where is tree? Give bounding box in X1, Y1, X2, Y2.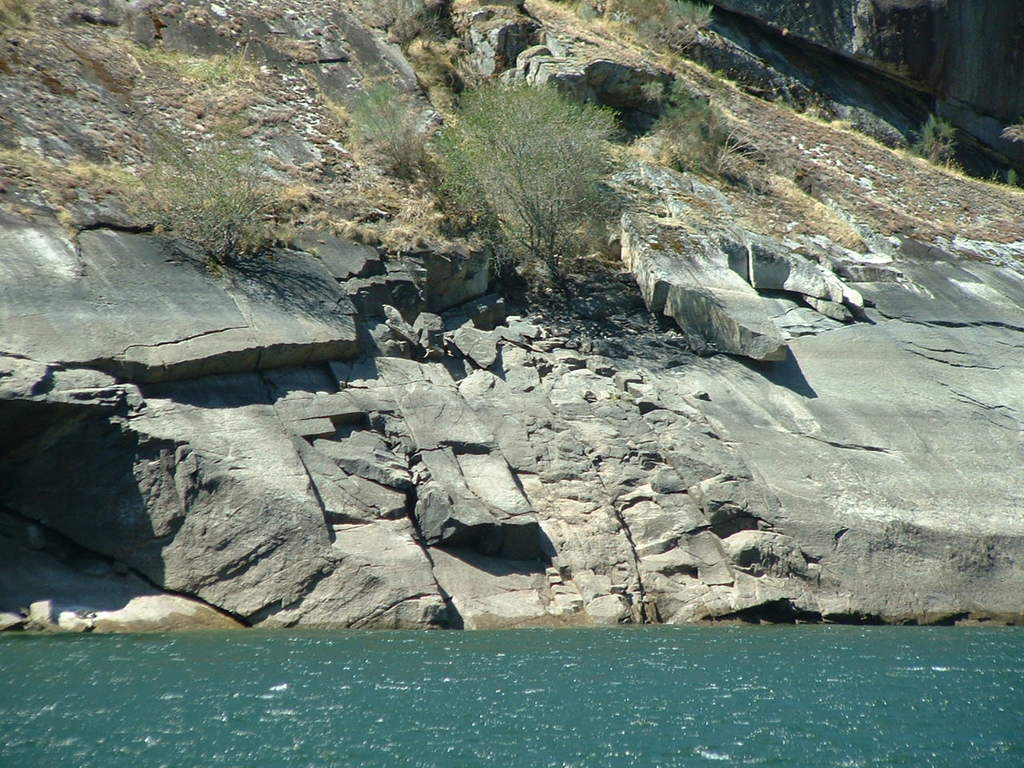
419, 44, 630, 282.
